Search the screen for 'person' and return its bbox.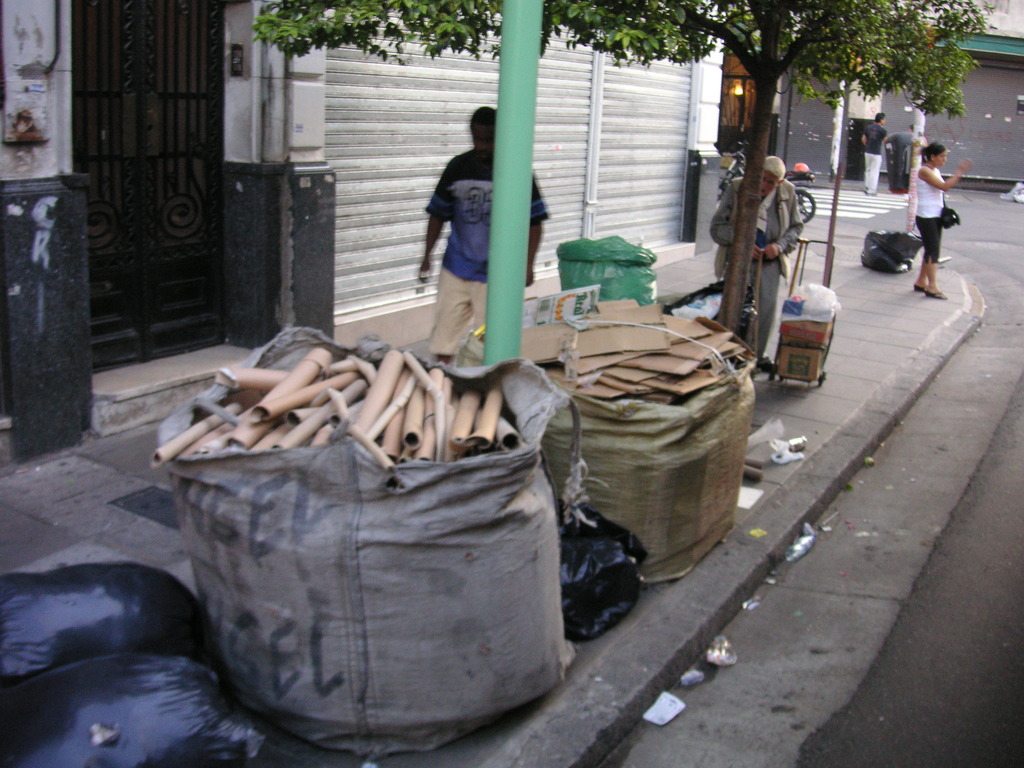
Found: Rect(861, 106, 890, 193).
